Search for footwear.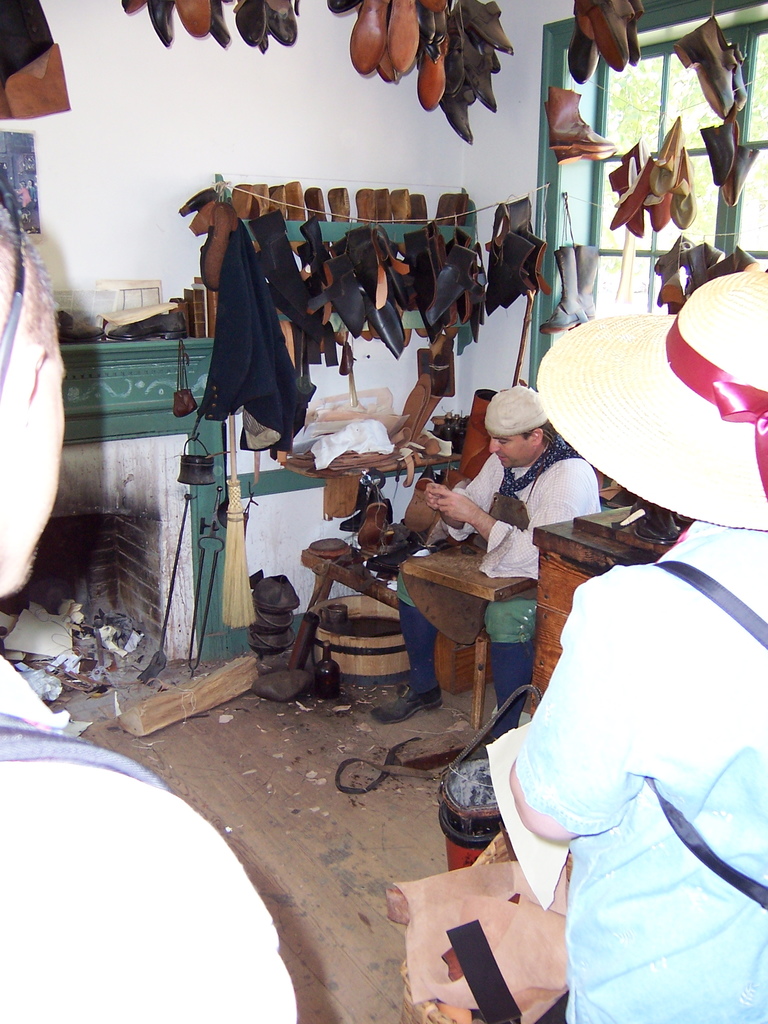
Found at box(629, 495, 678, 542).
